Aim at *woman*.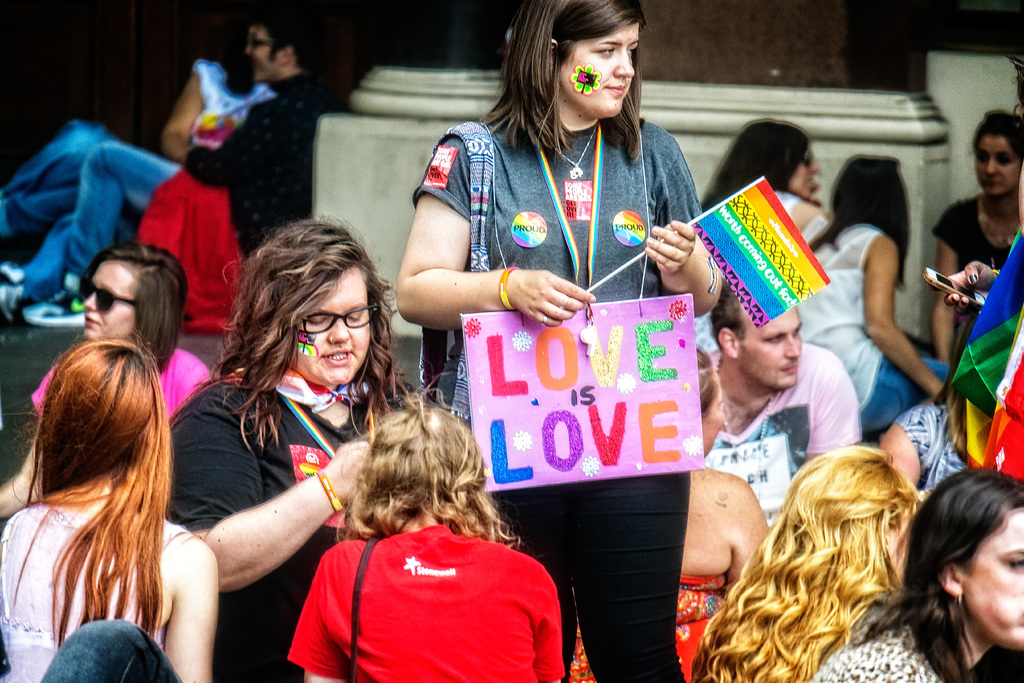
Aimed at crop(0, 245, 210, 518).
